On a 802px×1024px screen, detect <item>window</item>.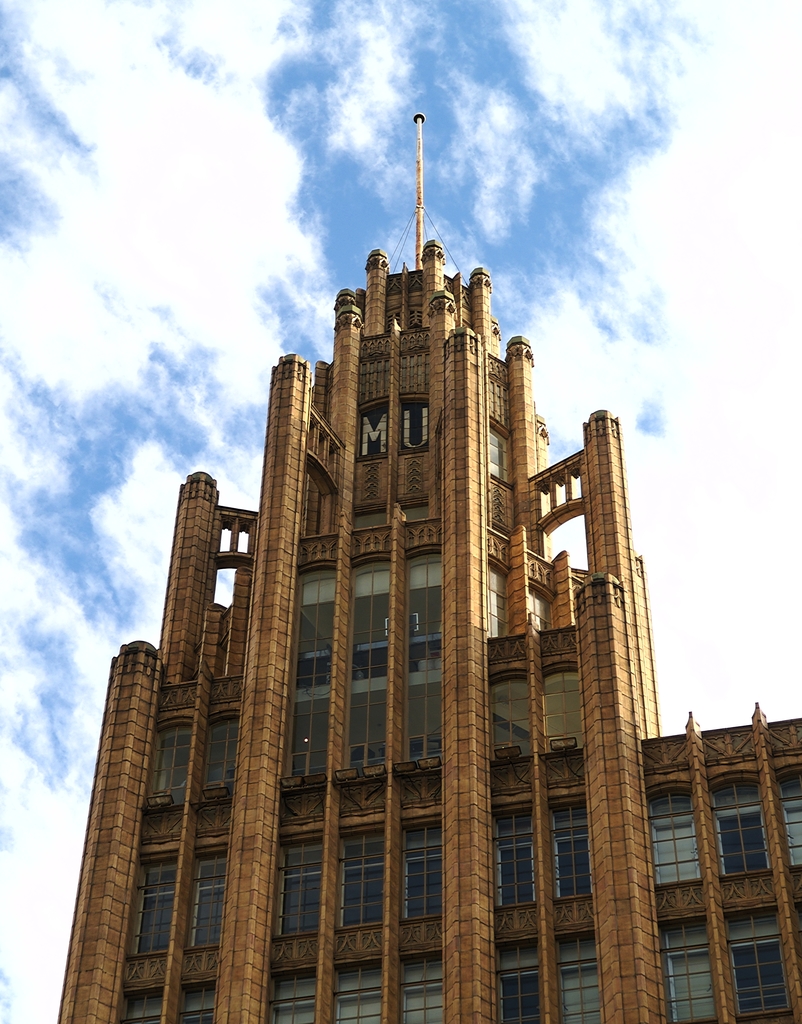
[122,988,159,1023].
